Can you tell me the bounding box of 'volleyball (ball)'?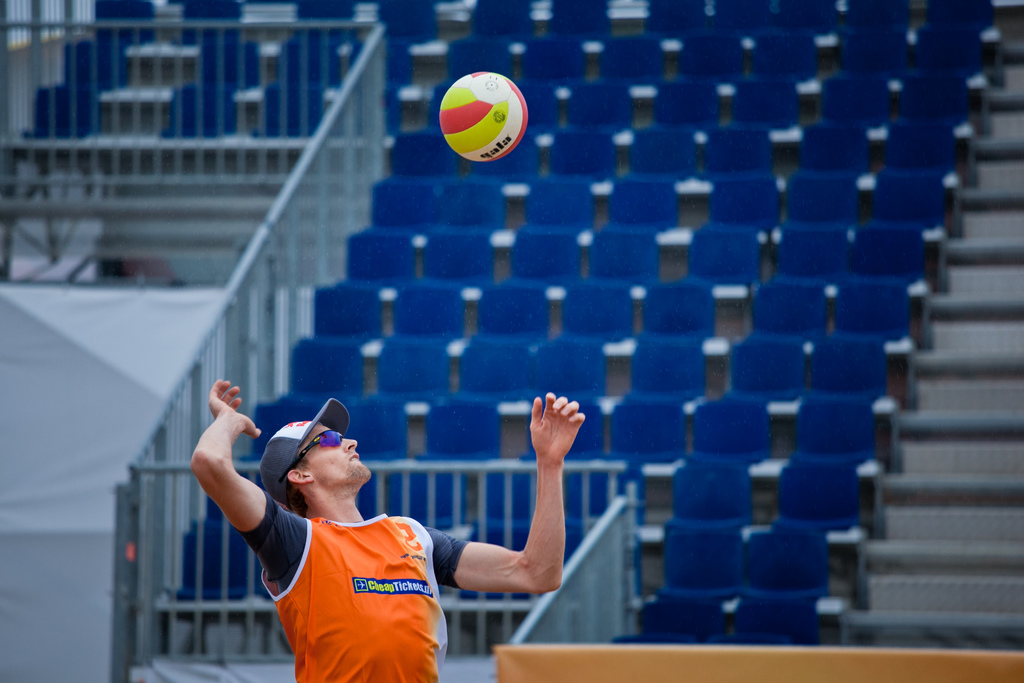
x1=433, y1=64, x2=536, y2=162.
